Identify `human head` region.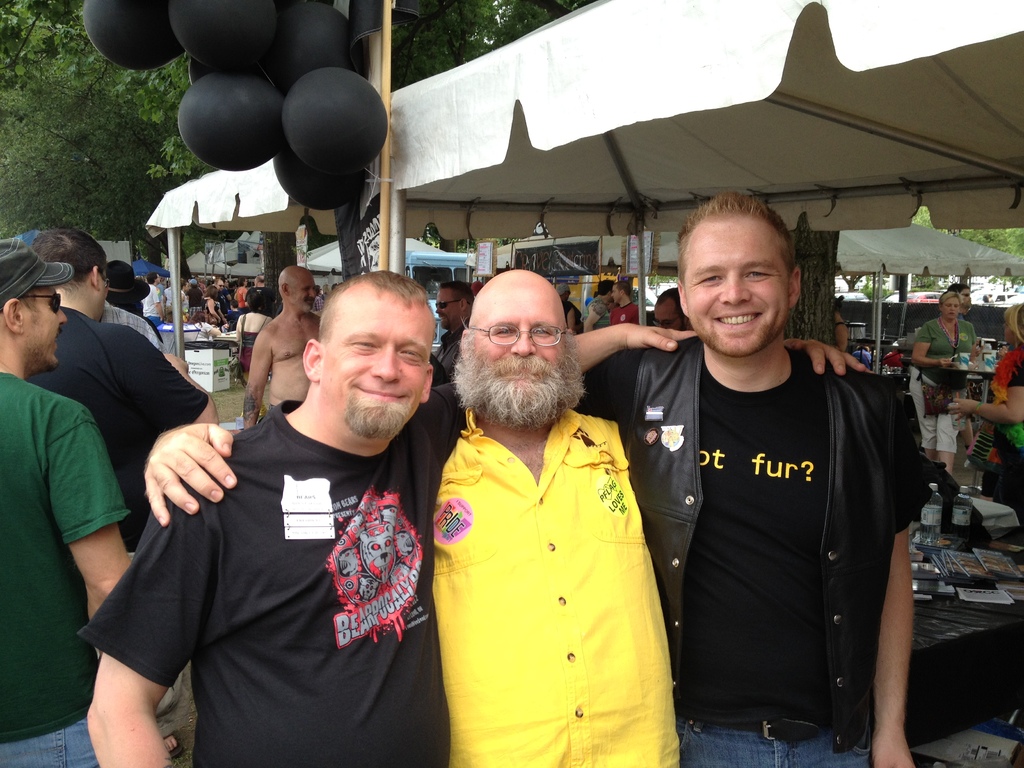
Region: [x1=0, y1=236, x2=67, y2=373].
